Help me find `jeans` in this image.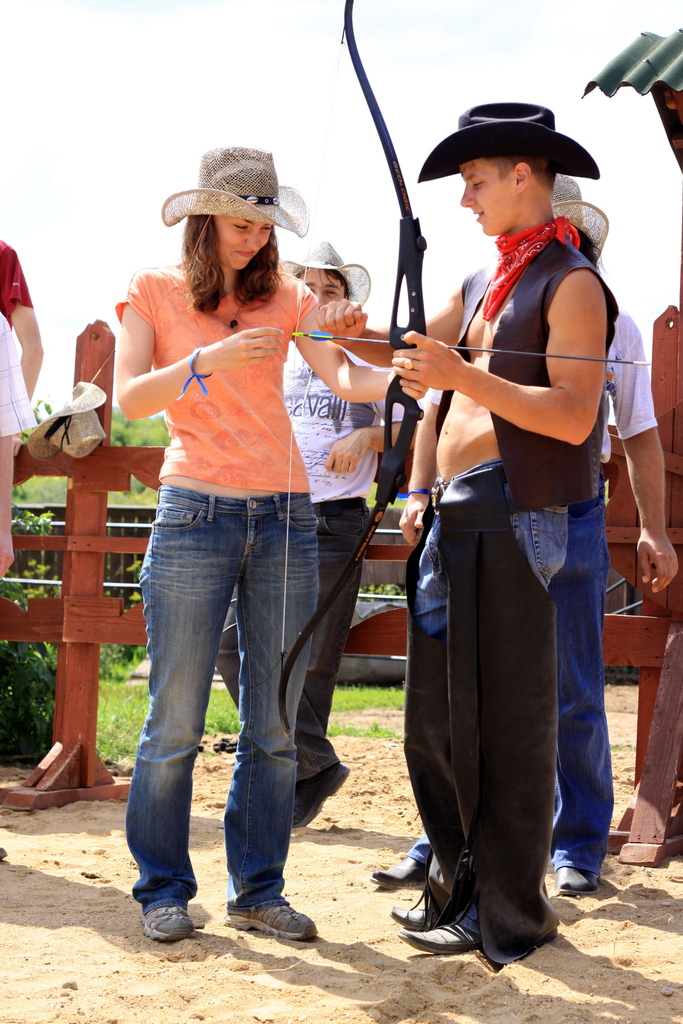
Found it: [left=407, top=476, right=605, bottom=881].
